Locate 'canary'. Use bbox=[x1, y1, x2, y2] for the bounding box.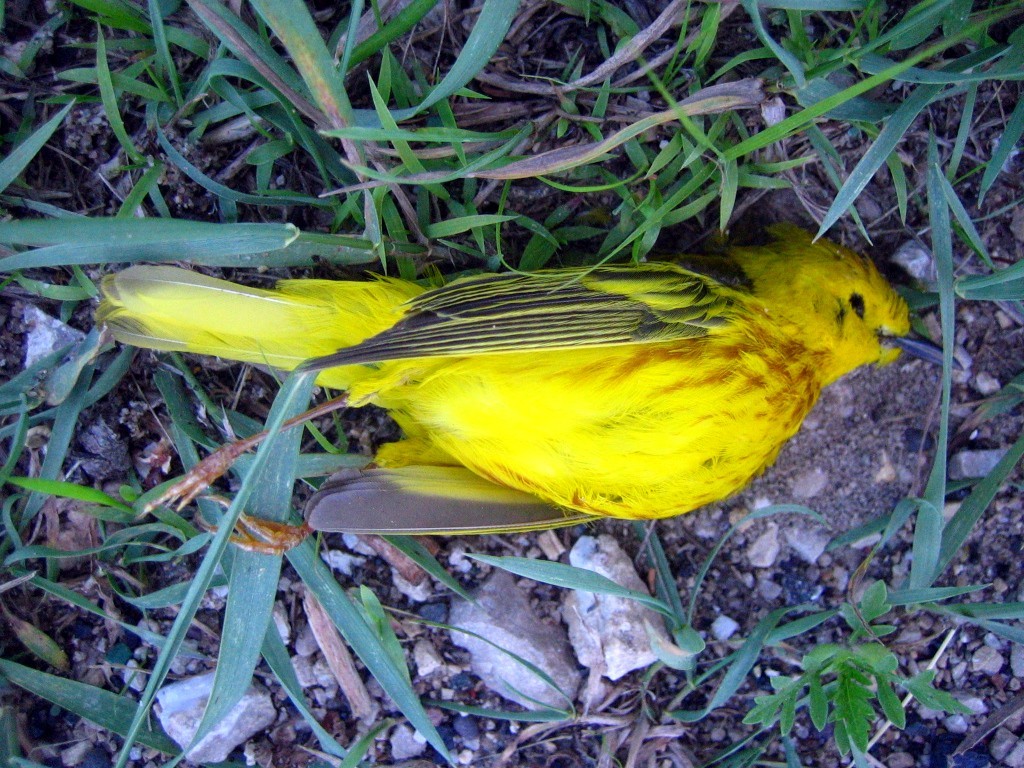
bbox=[88, 224, 962, 540].
